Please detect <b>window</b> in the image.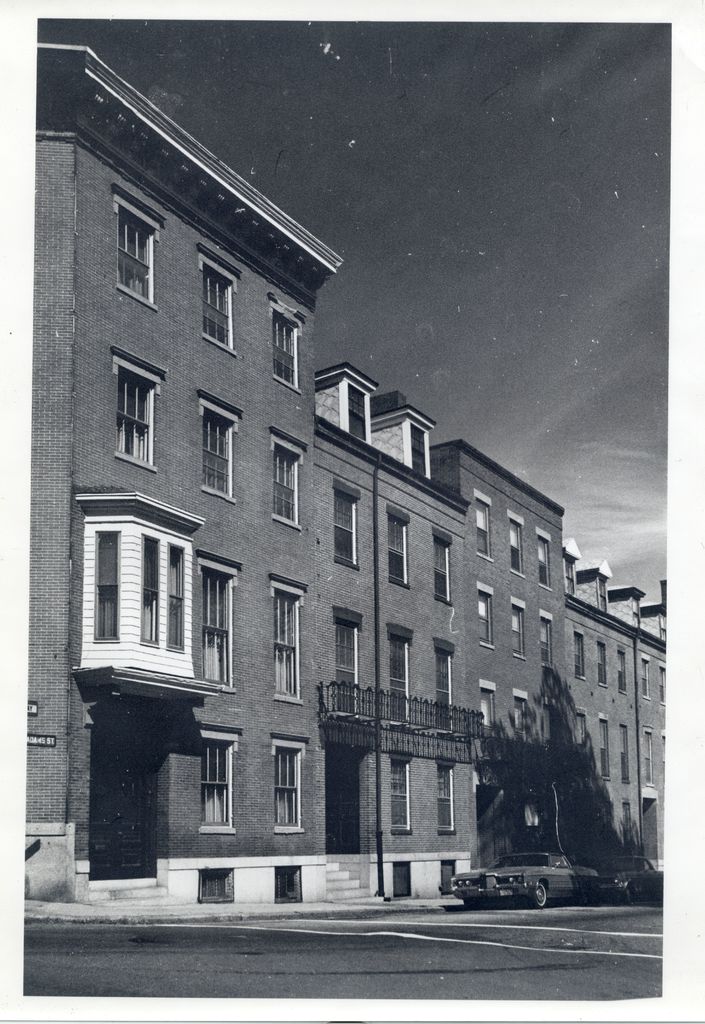
box=[535, 616, 556, 664].
